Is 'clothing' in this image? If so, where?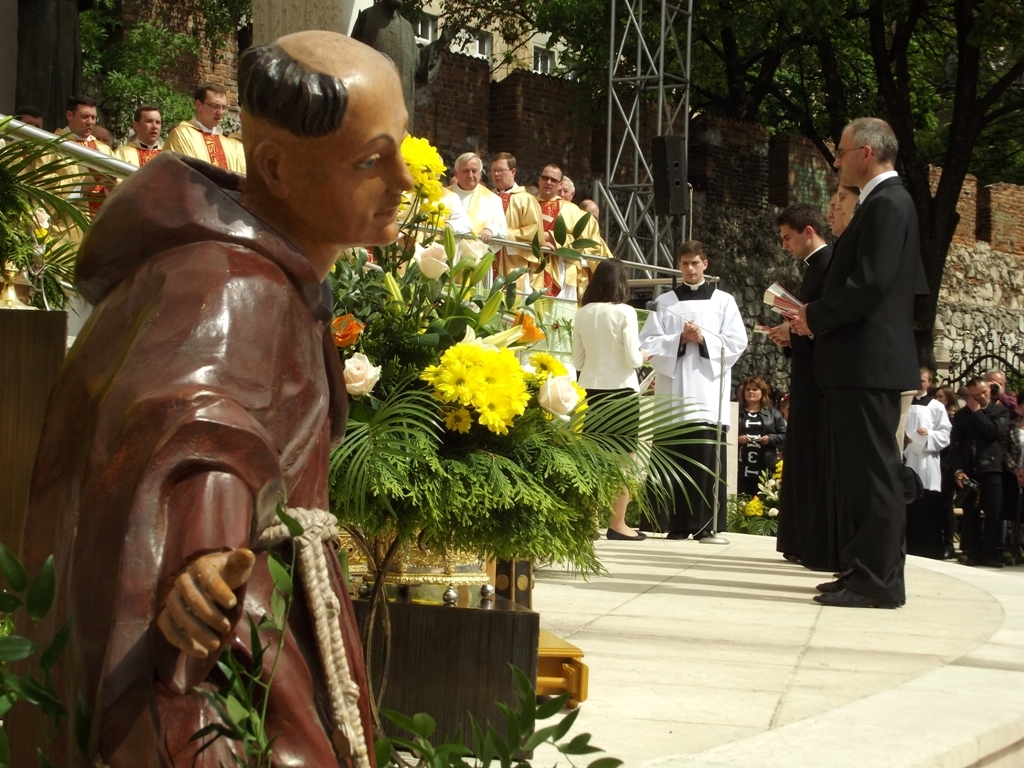
Yes, at 644:283:741:539.
